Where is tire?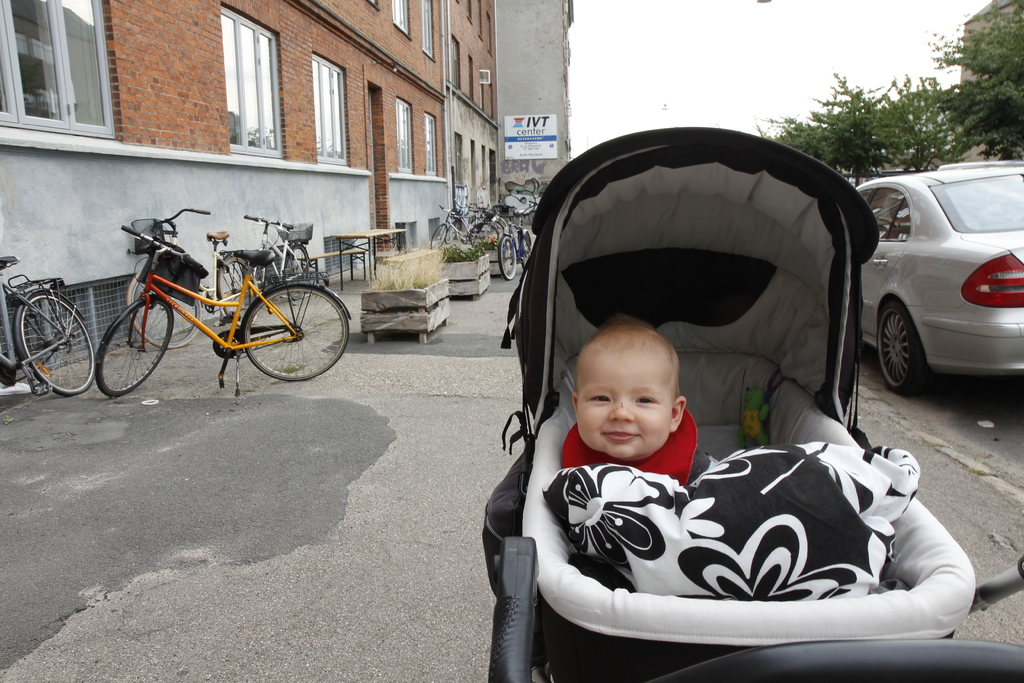
box=[96, 304, 173, 395].
